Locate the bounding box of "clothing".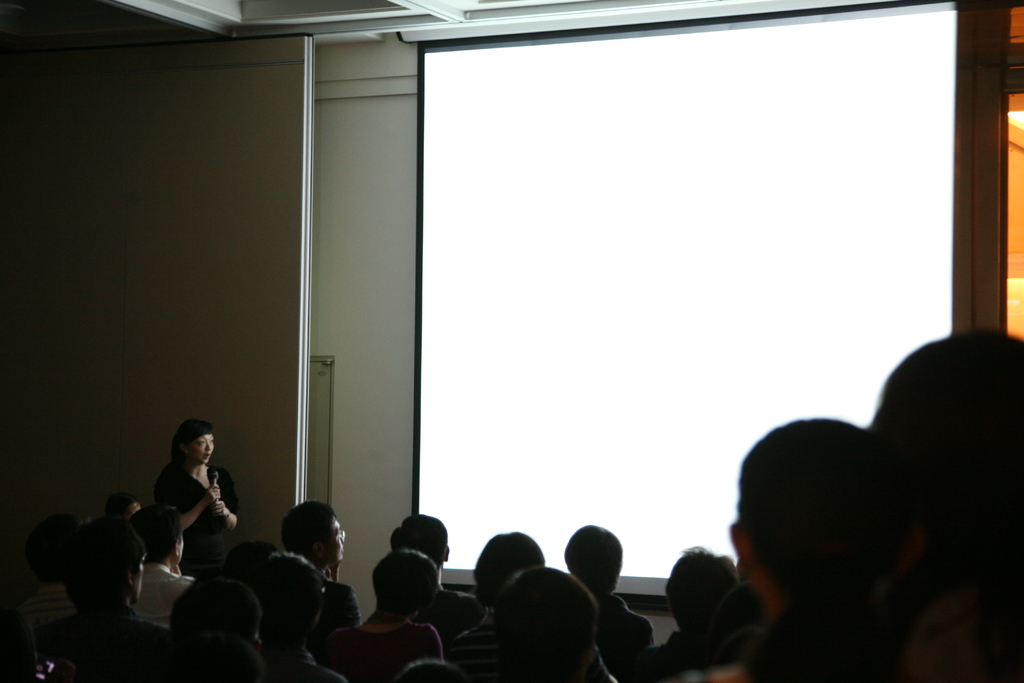
Bounding box: pyautogui.locateOnScreen(150, 450, 231, 579).
